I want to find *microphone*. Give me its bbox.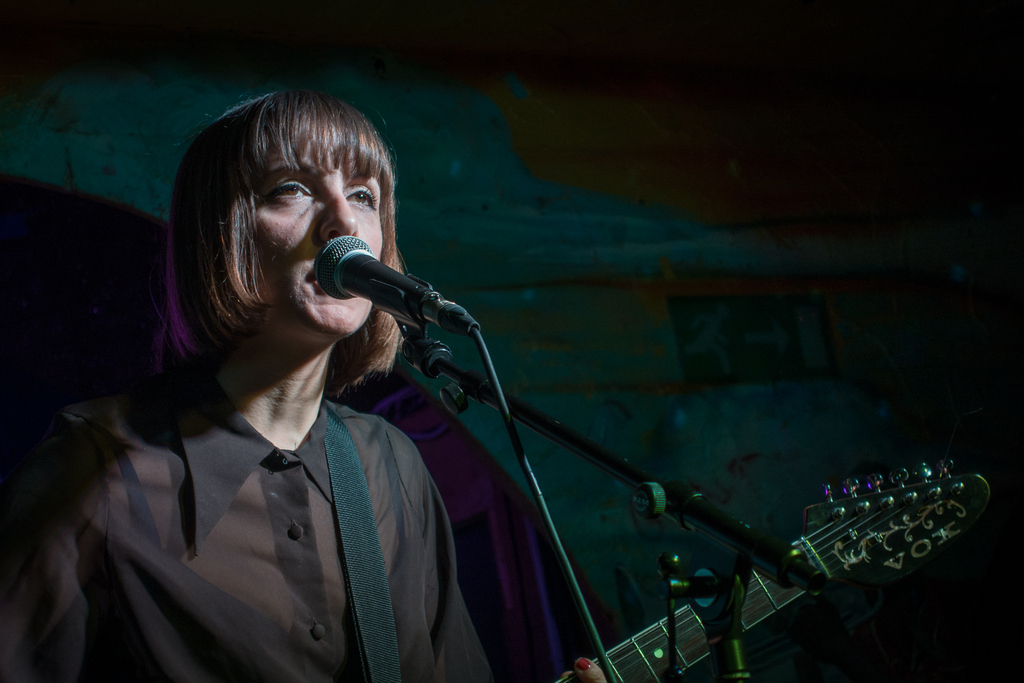
x1=313 y1=234 x2=437 y2=327.
